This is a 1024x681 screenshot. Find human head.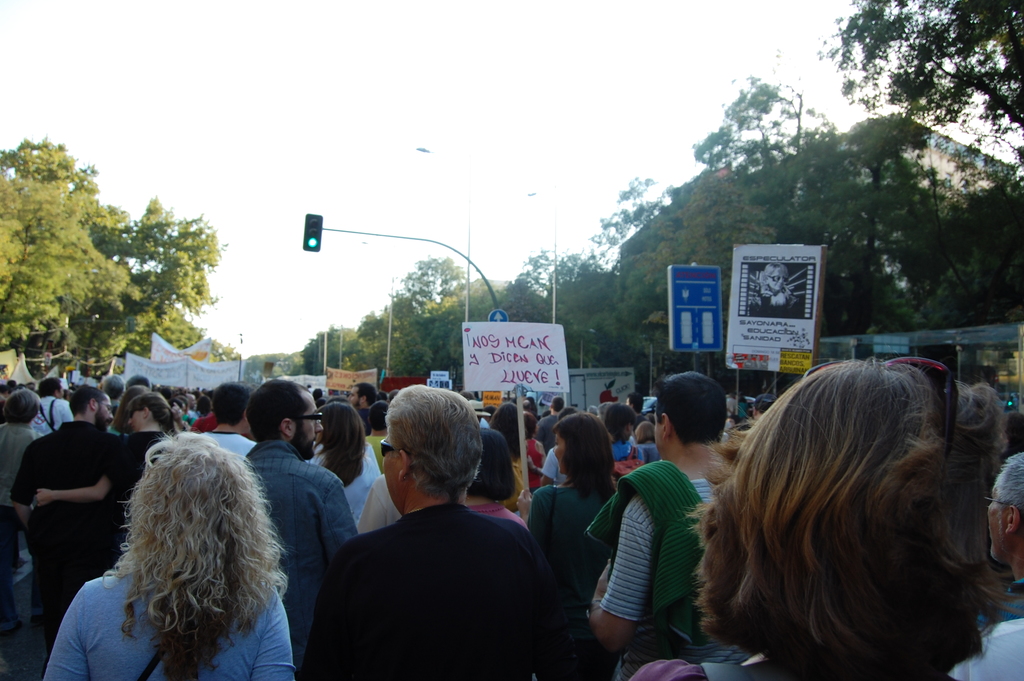
Bounding box: detection(484, 404, 495, 422).
